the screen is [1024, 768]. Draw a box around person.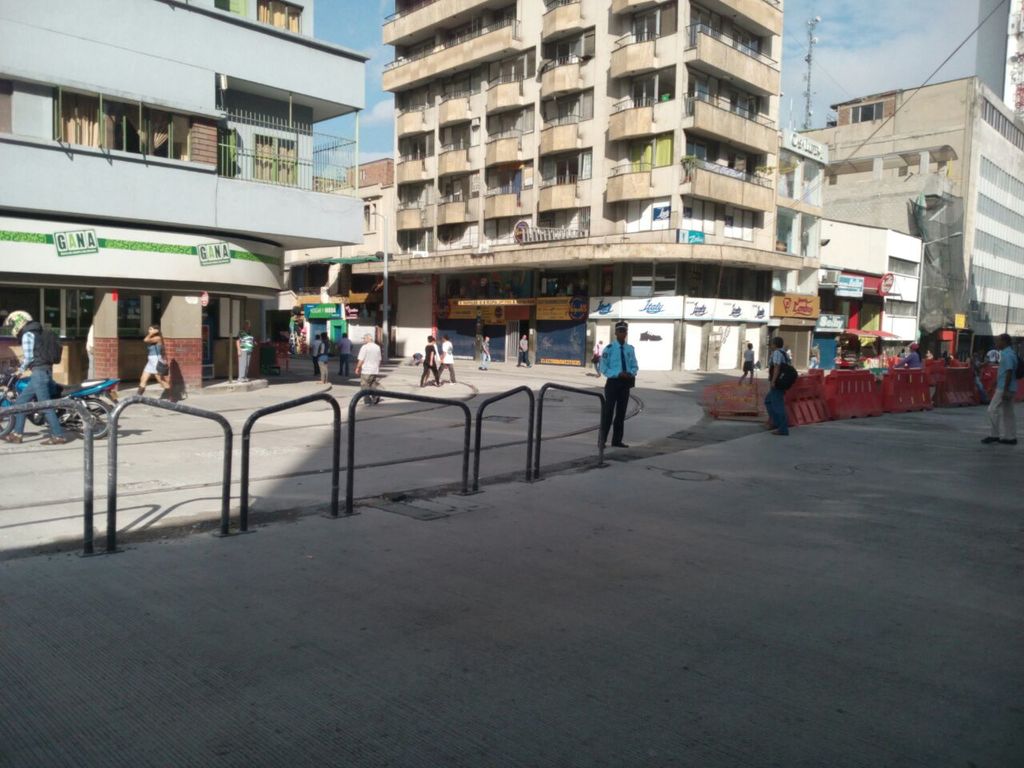
select_region(986, 345, 1001, 366).
